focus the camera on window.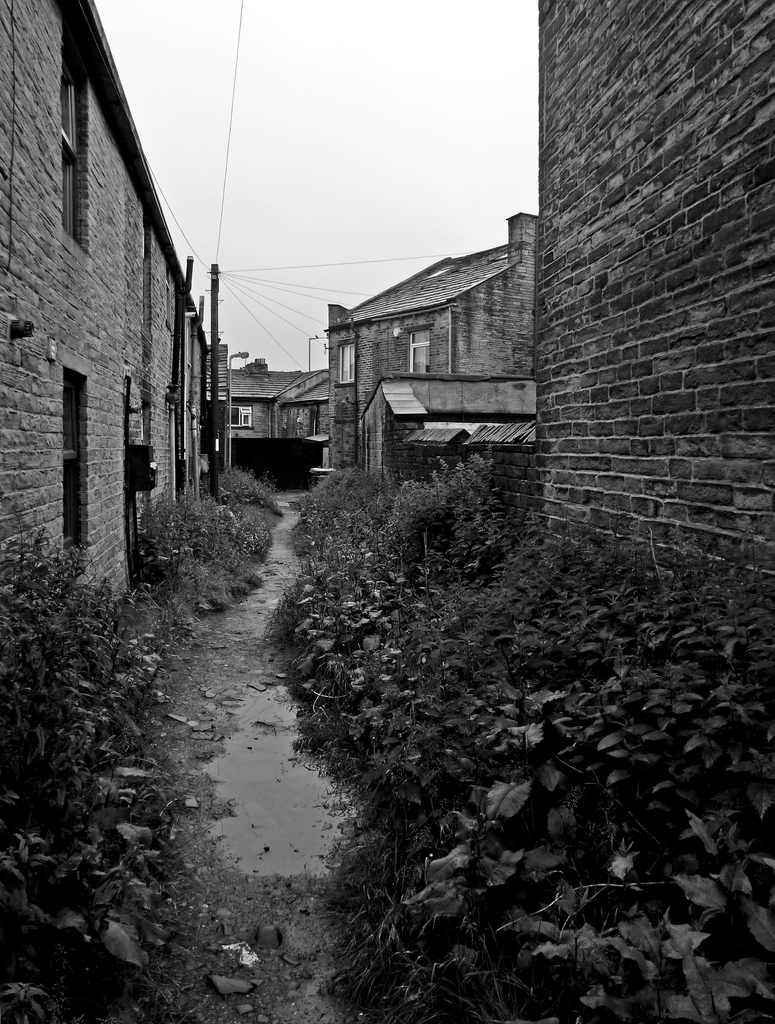
Focus region: BBox(231, 406, 252, 428).
